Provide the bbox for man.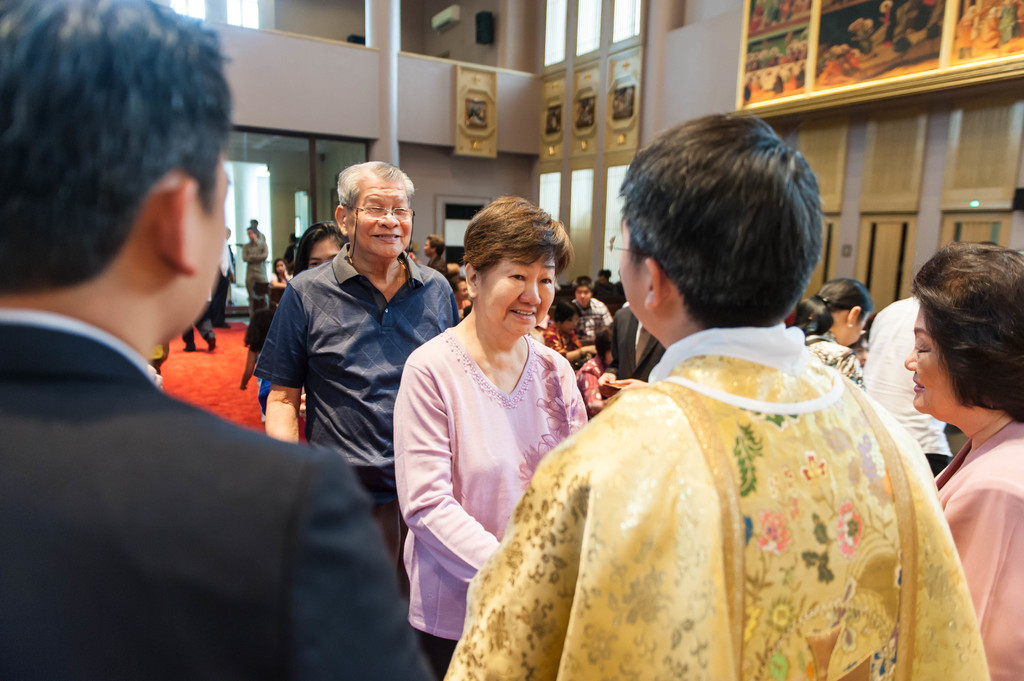
detection(254, 157, 456, 593).
